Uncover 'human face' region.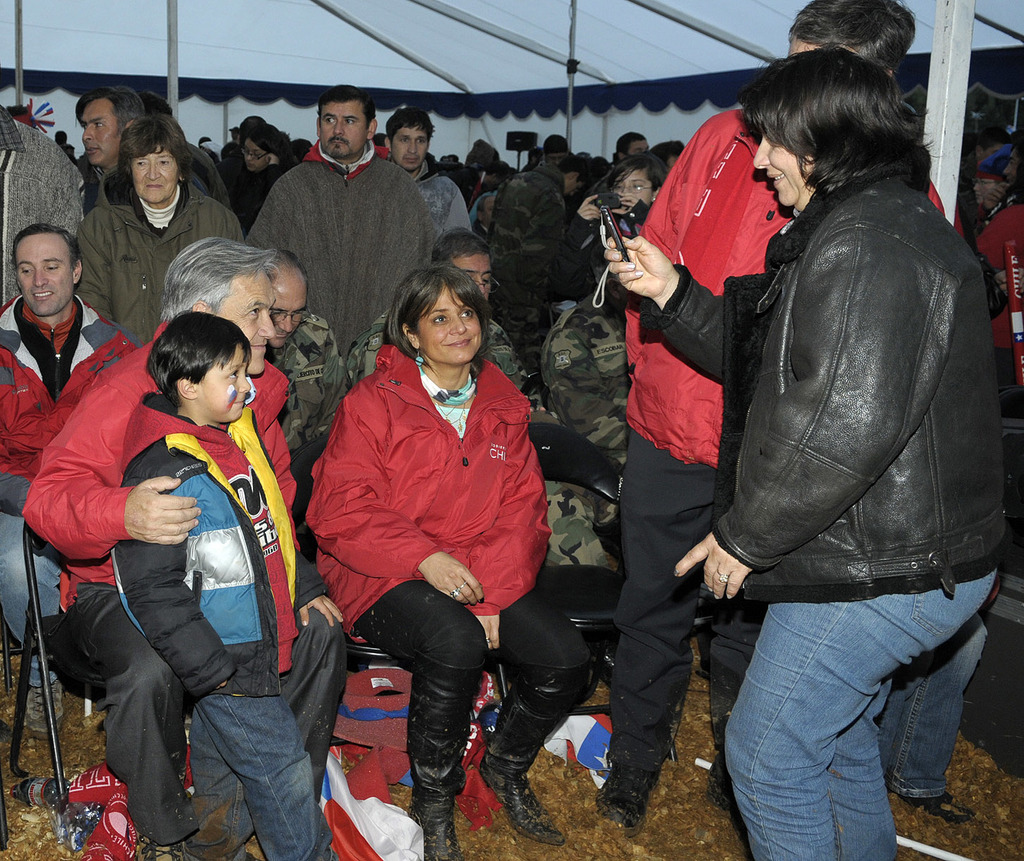
Uncovered: bbox=[135, 144, 180, 204].
